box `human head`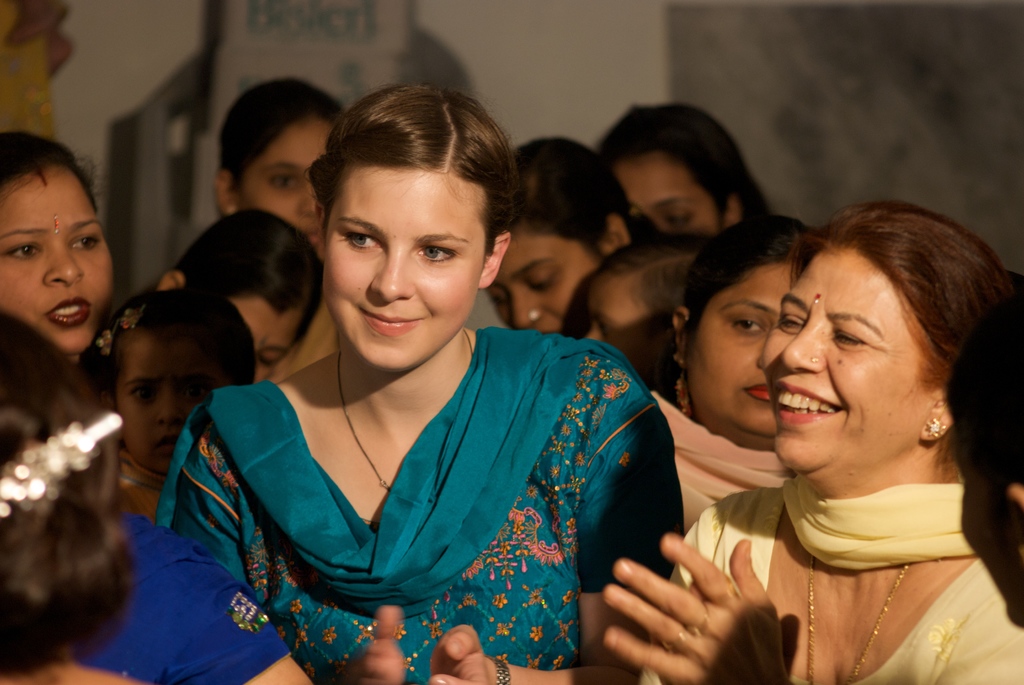
rect(484, 131, 632, 336)
